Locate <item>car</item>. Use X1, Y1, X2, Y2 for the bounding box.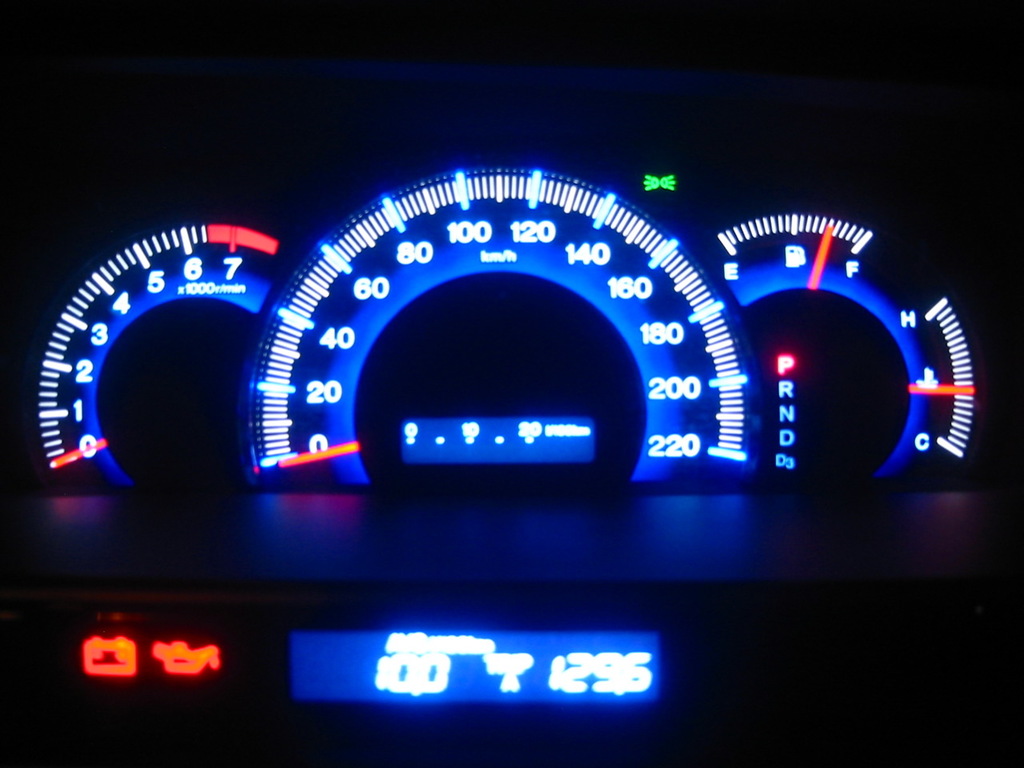
0, 0, 1023, 767.
